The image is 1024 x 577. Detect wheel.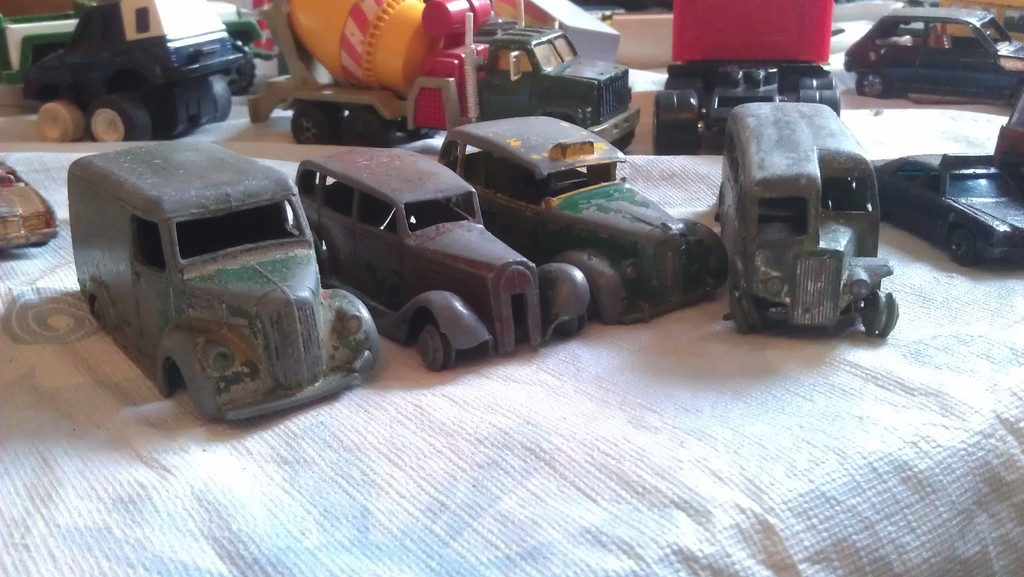
Detection: x1=731 y1=295 x2=750 y2=333.
